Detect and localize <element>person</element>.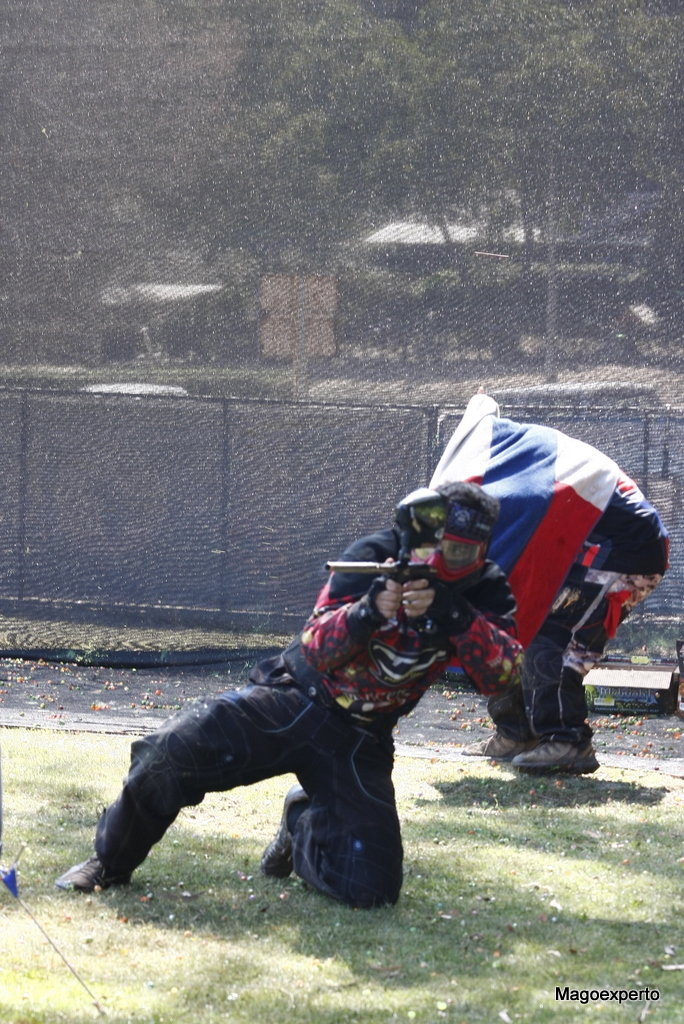
Localized at BBox(430, 416, 667, 771).
